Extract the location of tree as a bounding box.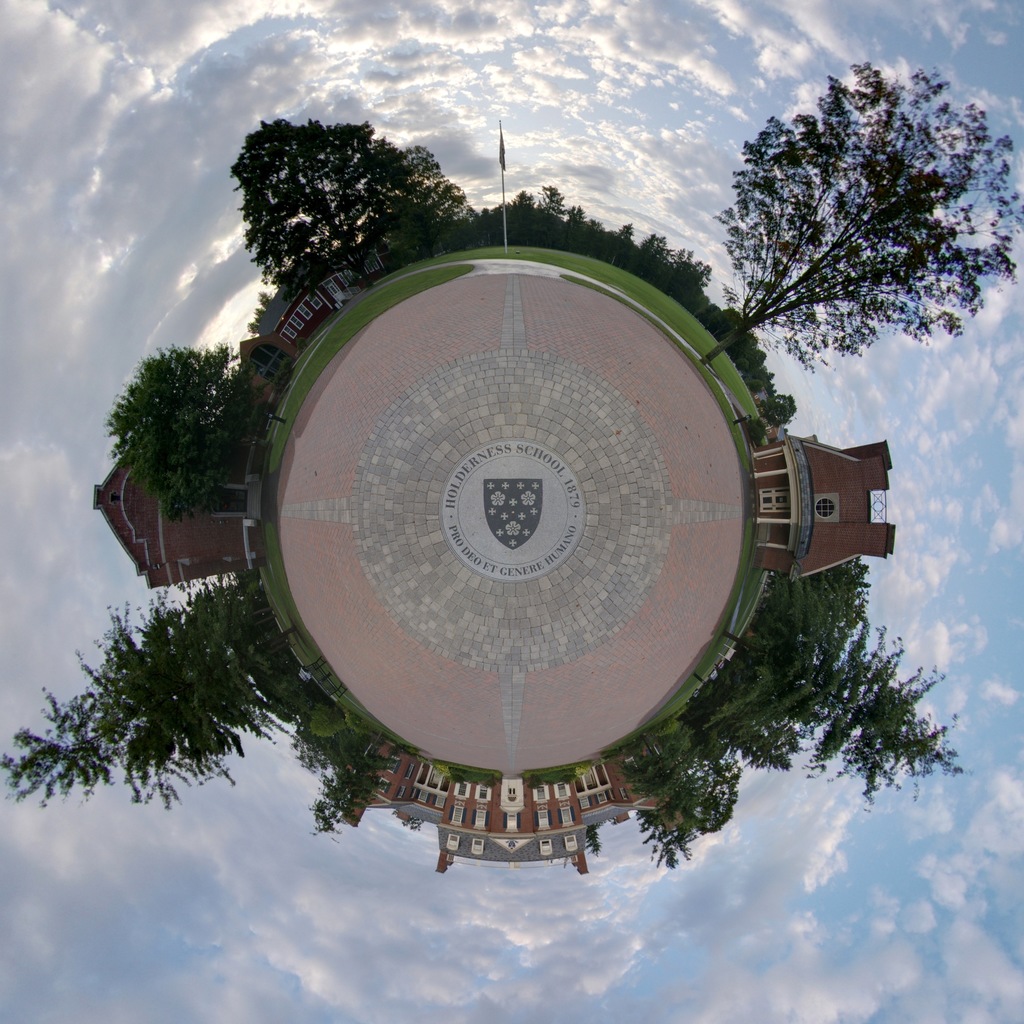
pyautogui.locateOnScreen(0, 575, 292, 812).
